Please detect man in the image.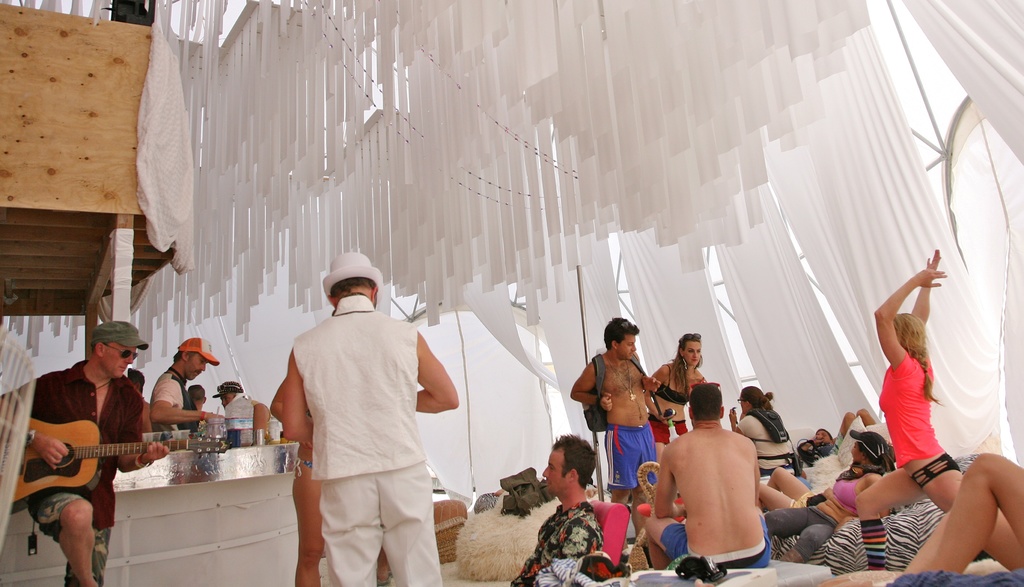
148,337,223,456.
